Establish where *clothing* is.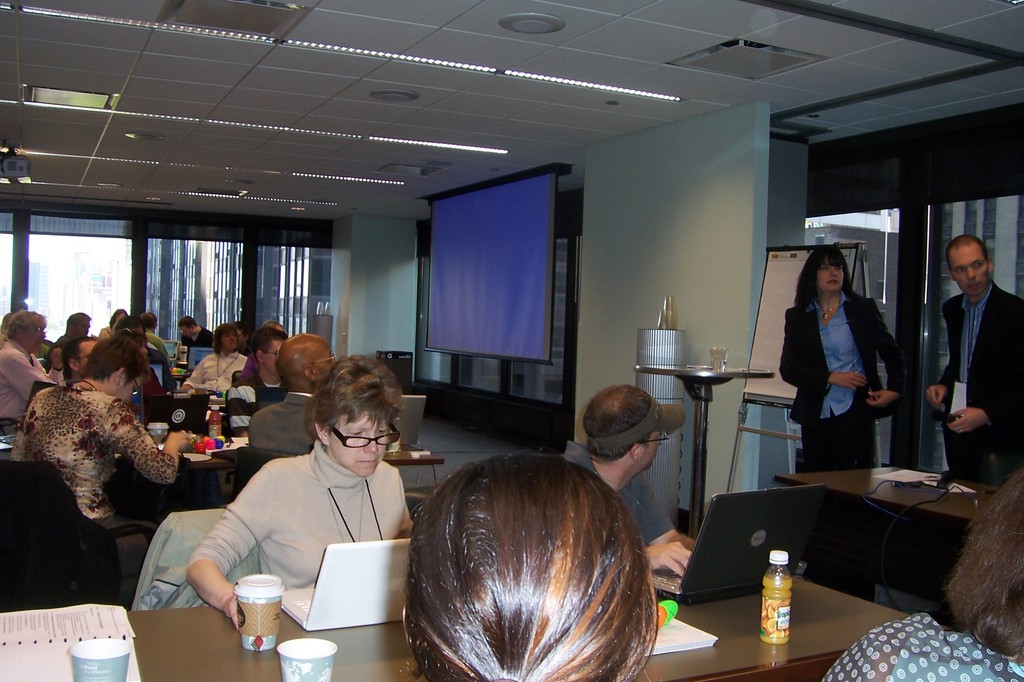
Established at {"left": 118, "top": 338, "right": 163, "bottom": 367}.
